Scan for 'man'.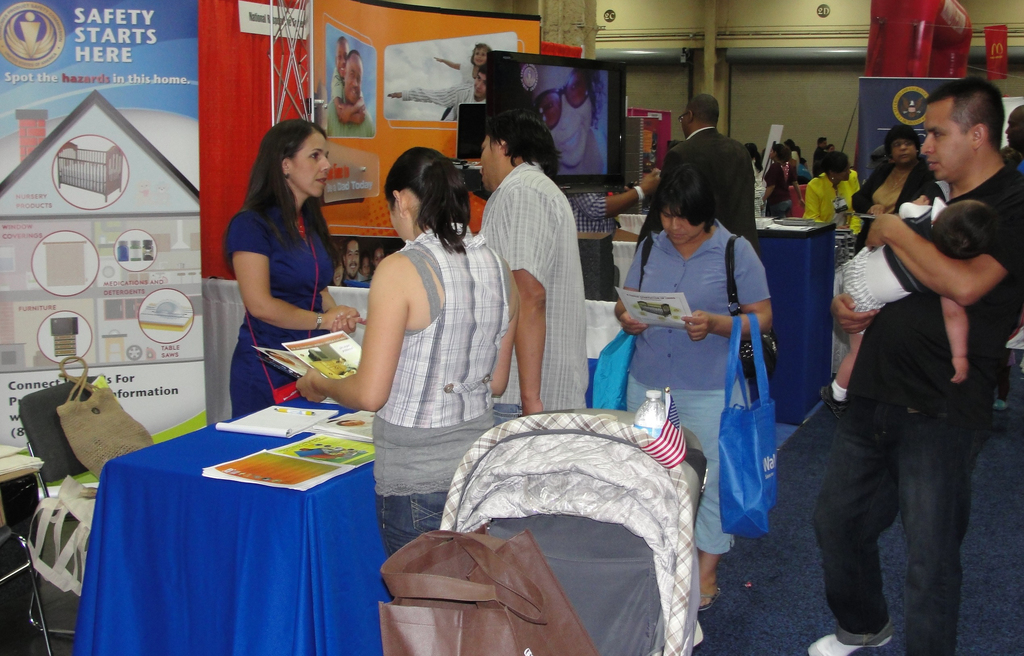
Scan result: crop(320, 49, 380, 138).
